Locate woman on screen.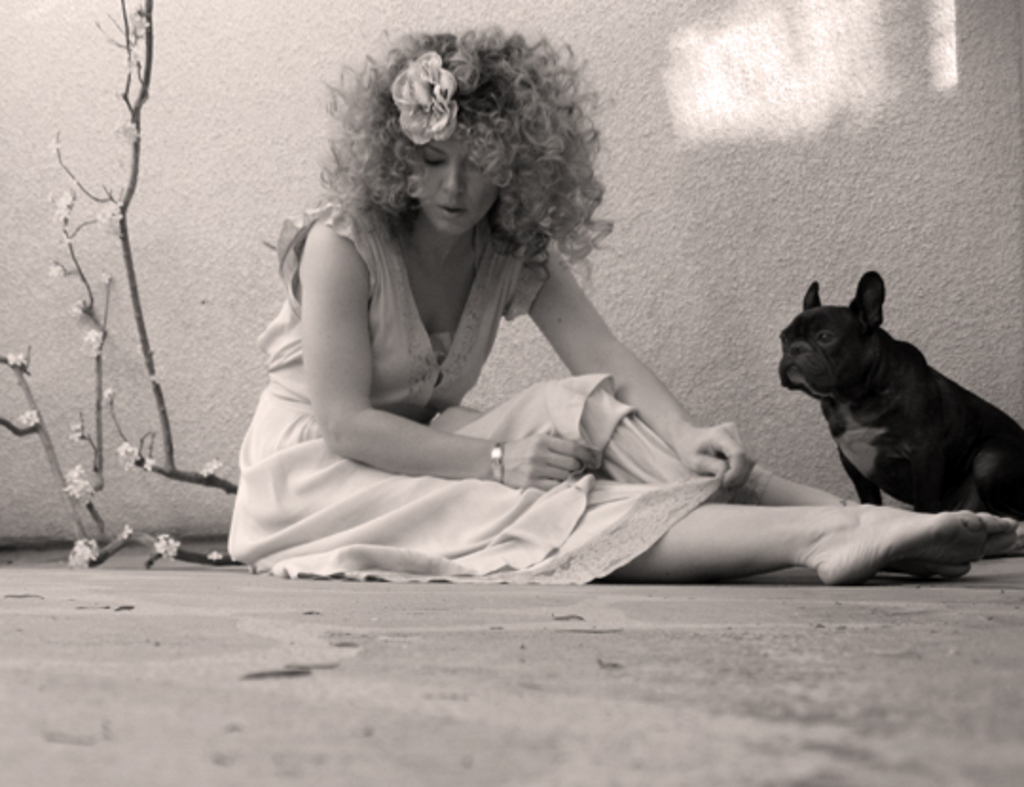
On screen at 201/27/1022/580.
